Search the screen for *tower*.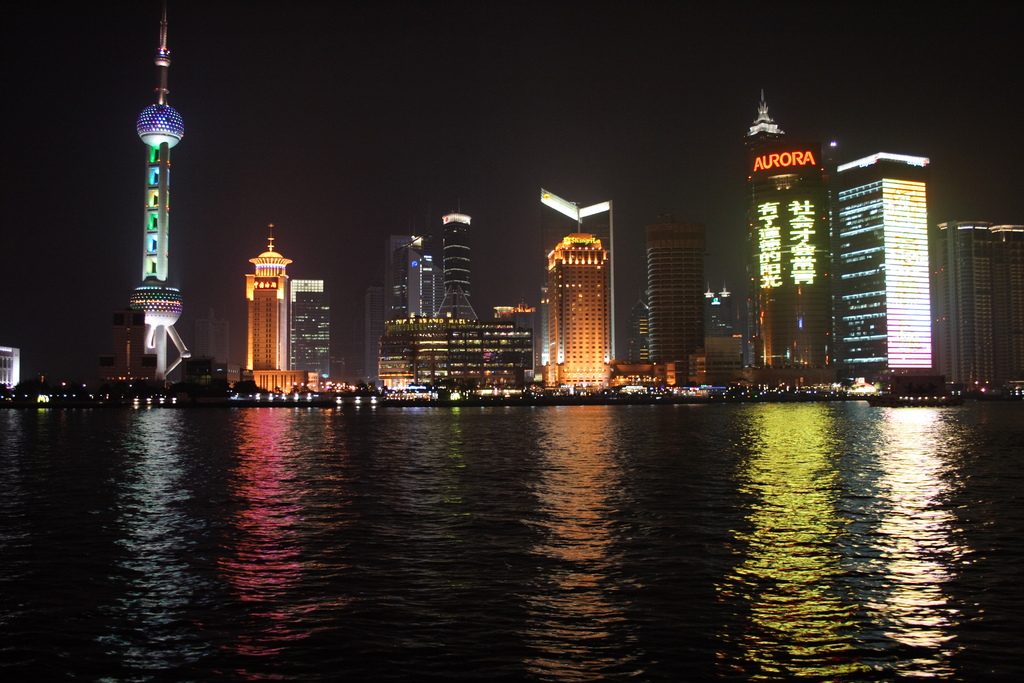
Found at BBox(744, 95, 835, 368).
